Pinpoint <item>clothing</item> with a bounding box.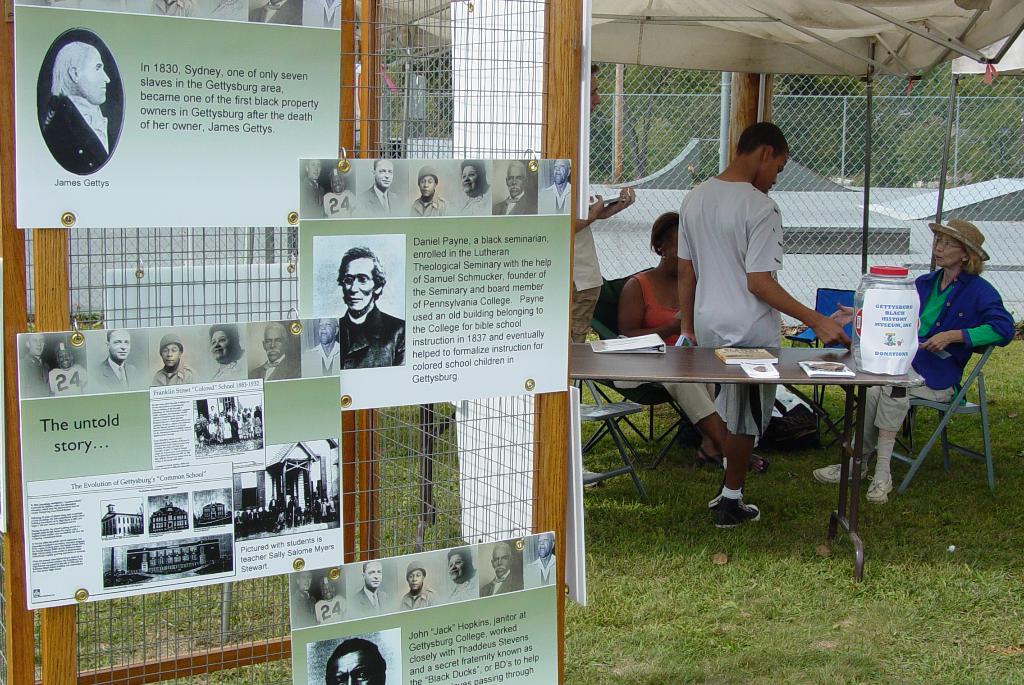
bbox(845, 271, 1012, 461).
